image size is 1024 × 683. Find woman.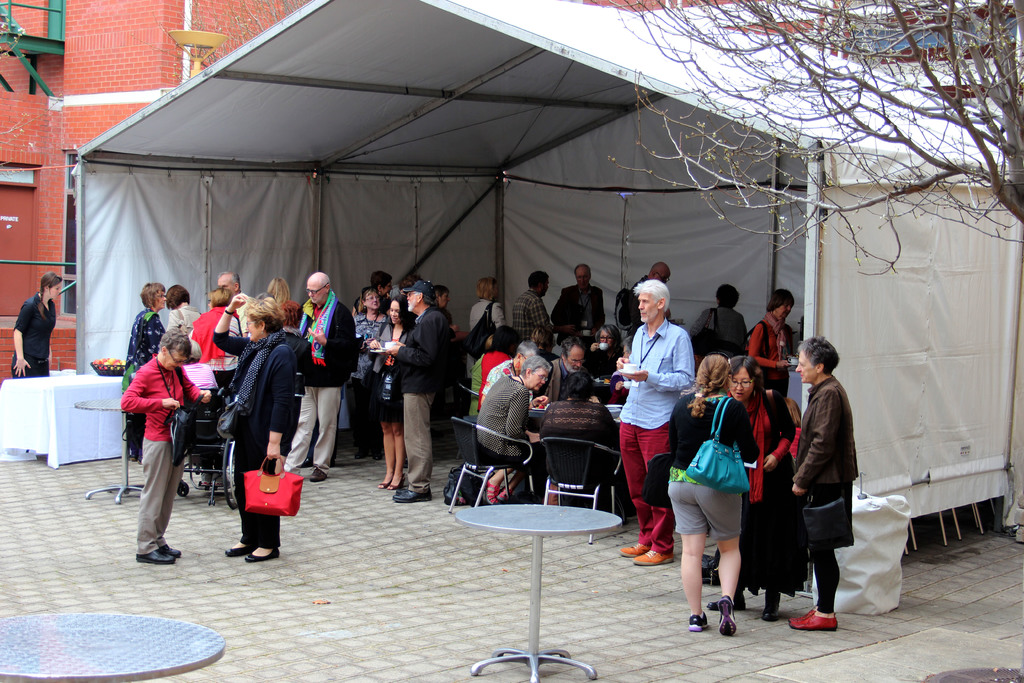
region(116, 277, 169, 464).
